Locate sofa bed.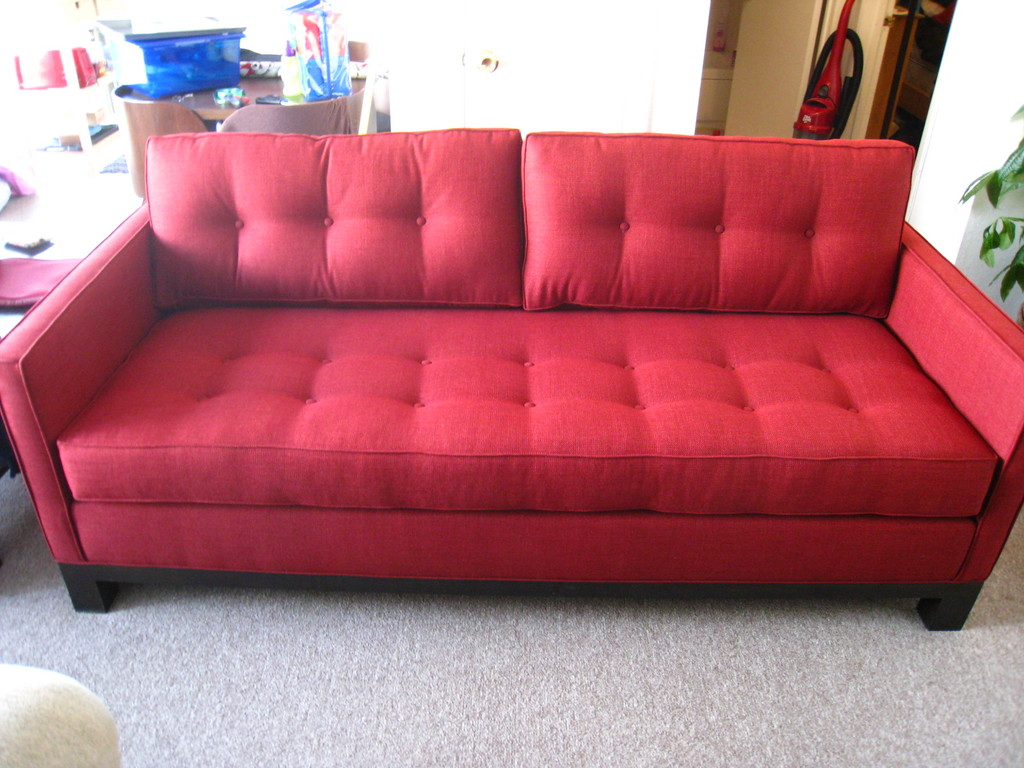
Bounding box: rect(0, 123, 1023, 631).
